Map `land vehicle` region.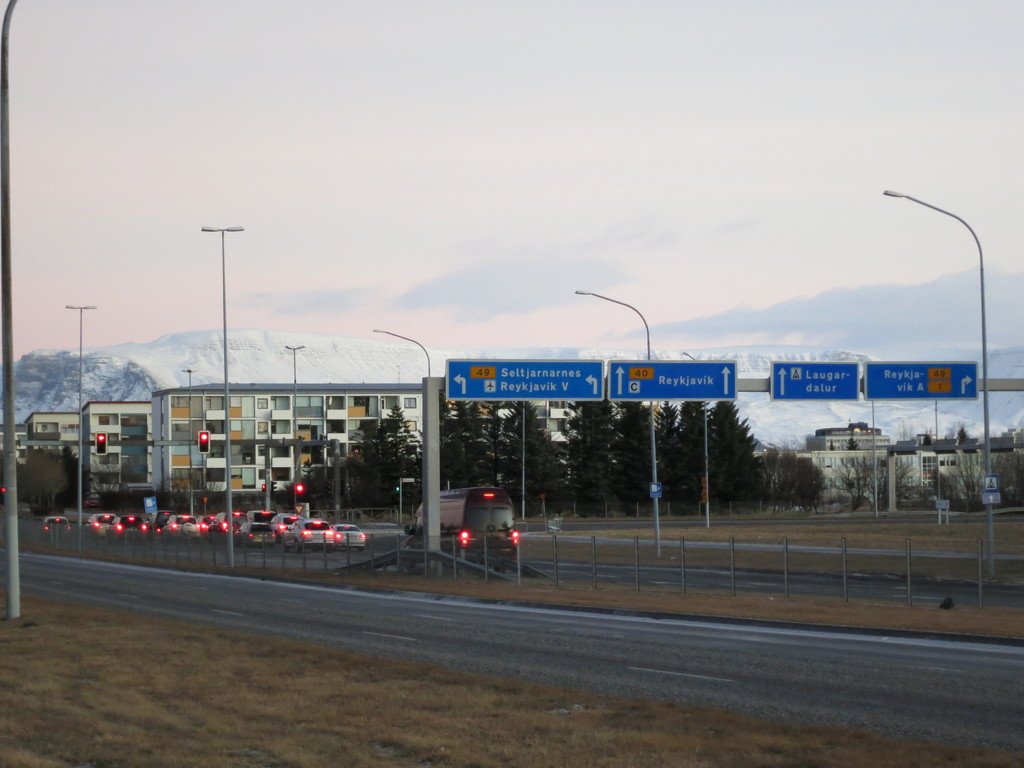
Mapped to left=44, top=516, right=70, bottom=534.
